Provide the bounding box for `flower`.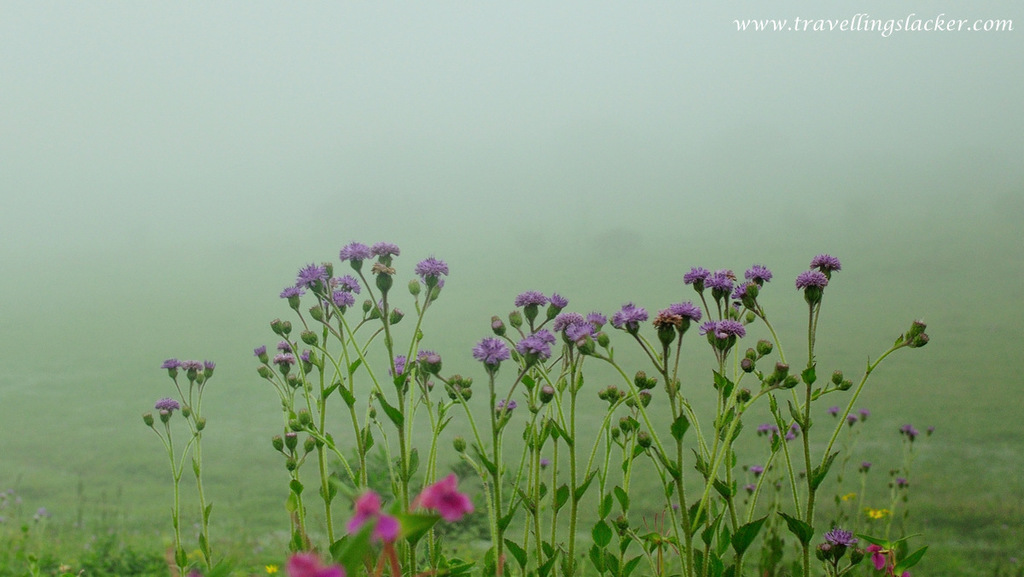
751:464:773:482.
